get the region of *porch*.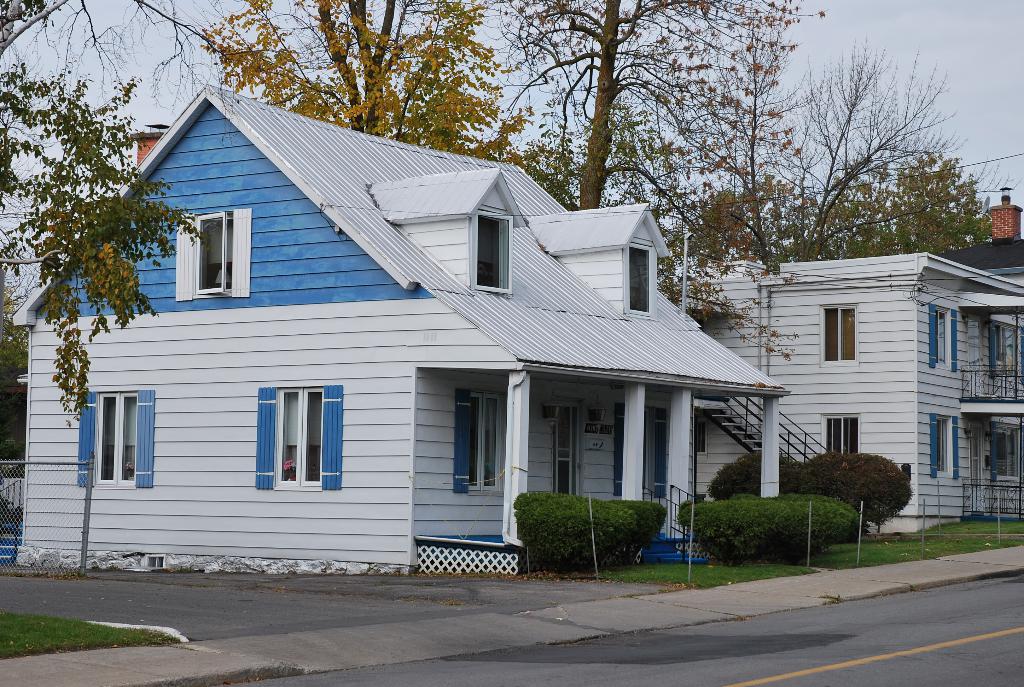
959, 479, 1023, 521.
